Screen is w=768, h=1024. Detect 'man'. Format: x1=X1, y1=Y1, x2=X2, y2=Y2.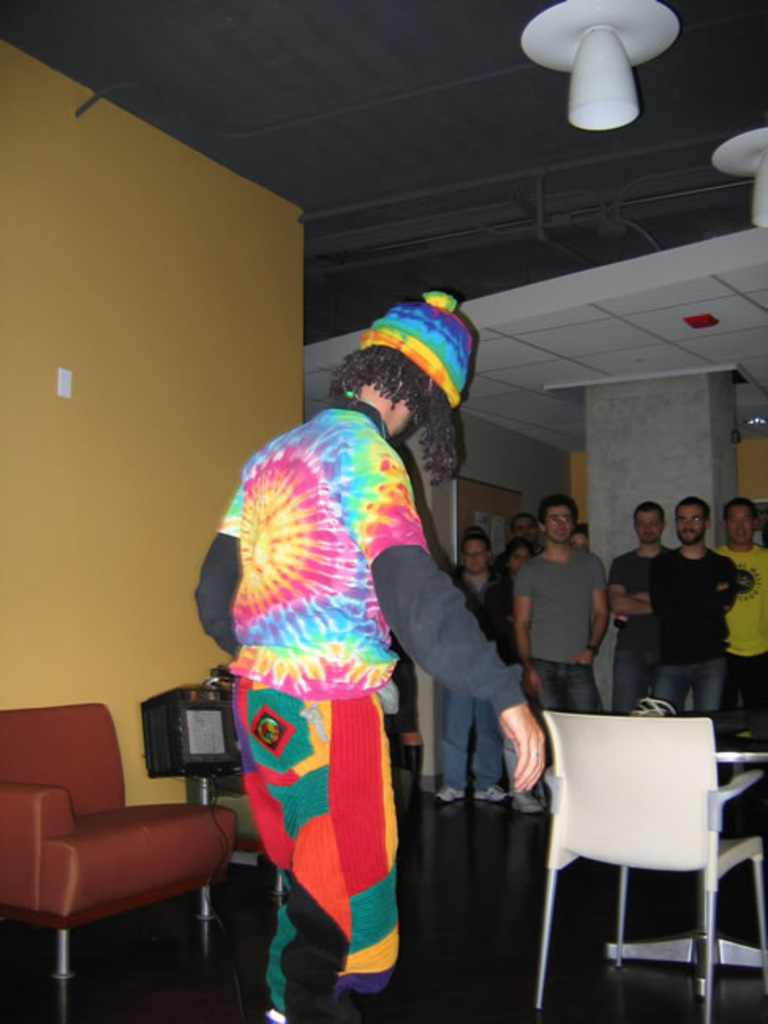
x1=477, y1=542, x2=533, y2=814.
